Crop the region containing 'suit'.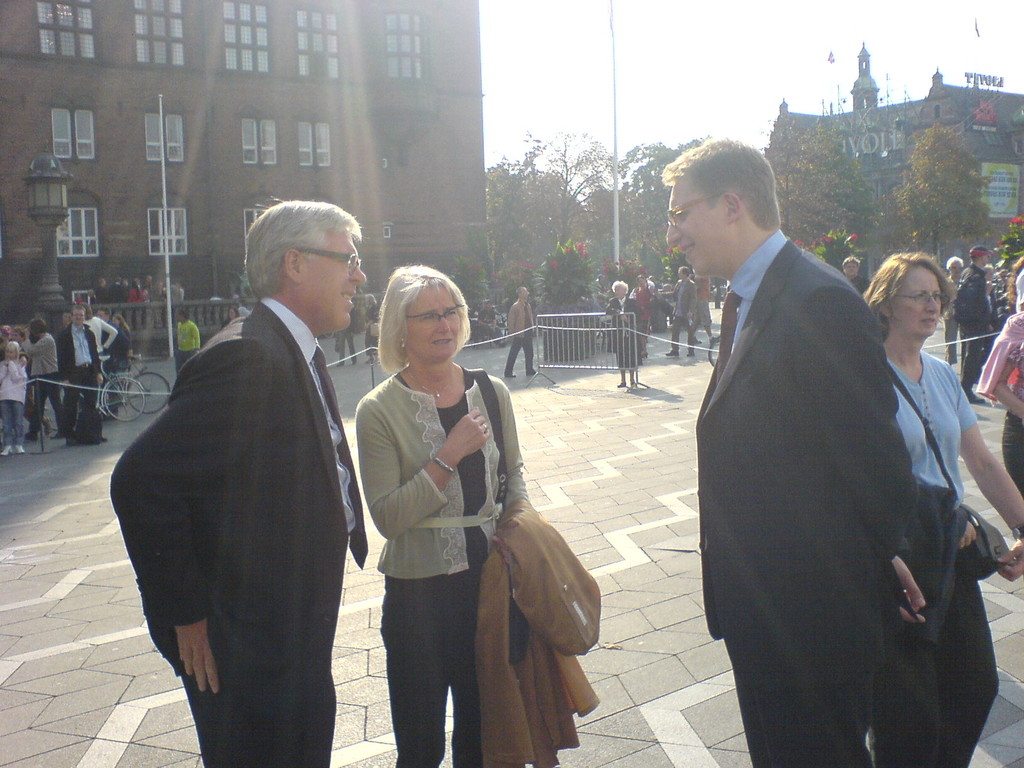
Crop region: crop(696, 223, 916, 767).
